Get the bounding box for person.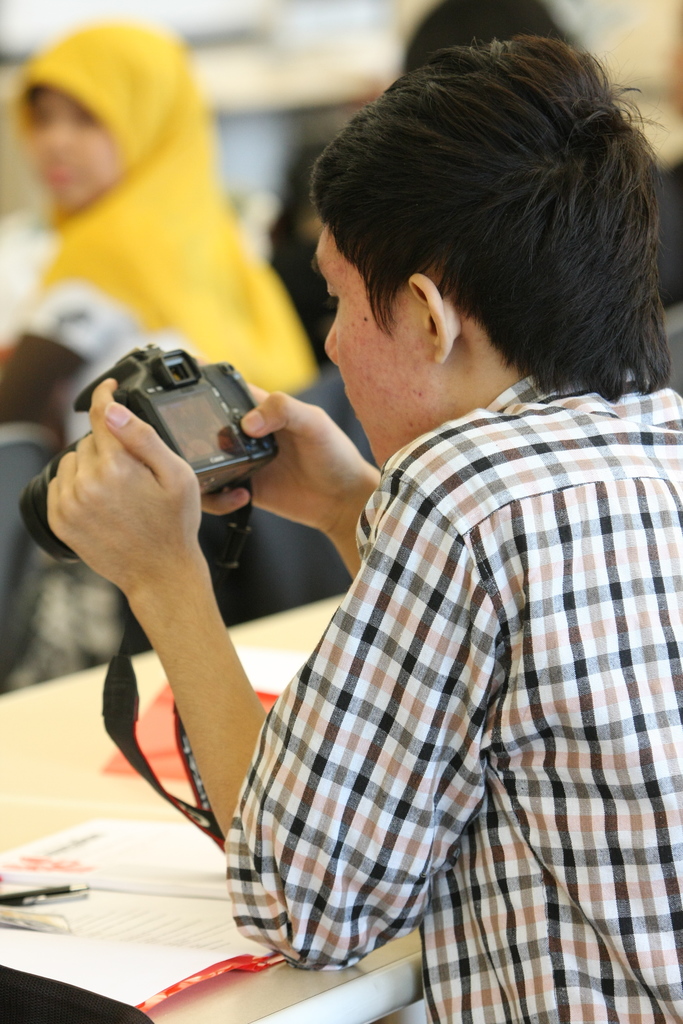
(41,35,682,1023).
